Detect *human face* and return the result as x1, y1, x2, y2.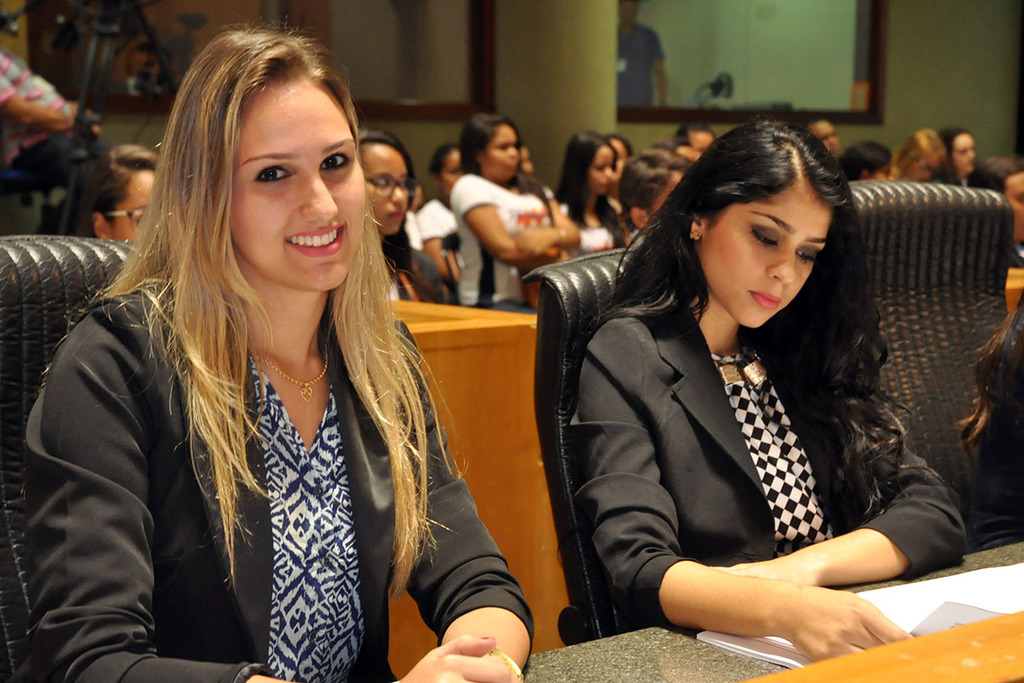
590, 142, 619, 195.
